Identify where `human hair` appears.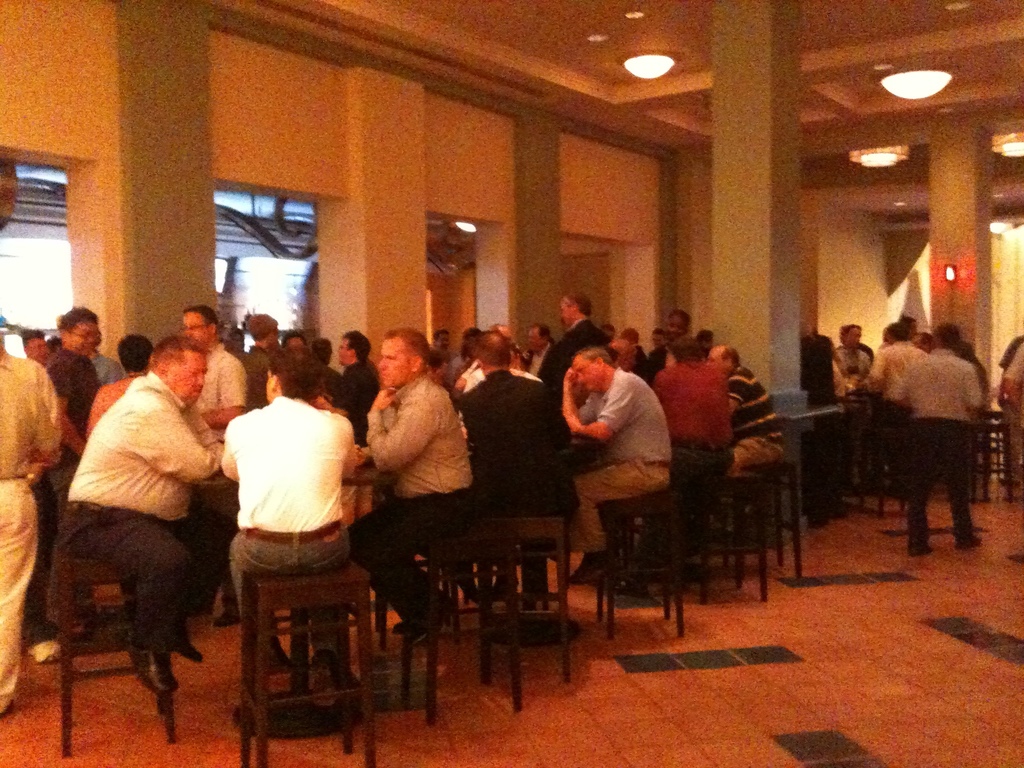
Appears at left=116, top=338, right=148, bottom=368.
